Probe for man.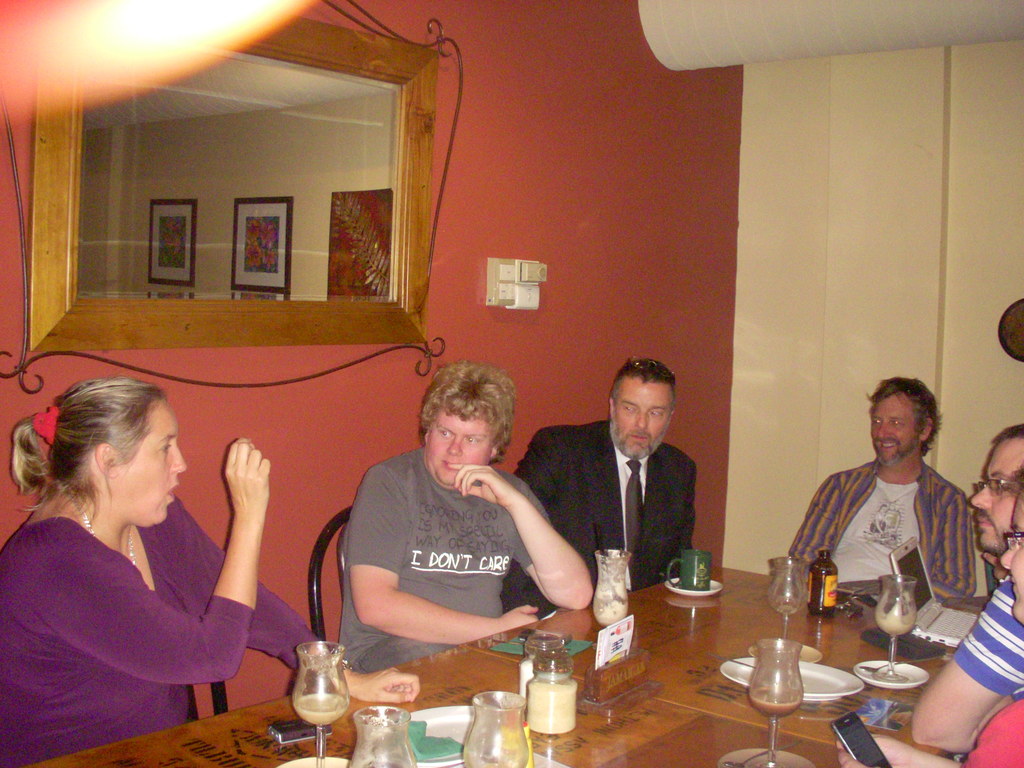
Probe result: (x1=783, y1=374, x2=972, y2=603).
